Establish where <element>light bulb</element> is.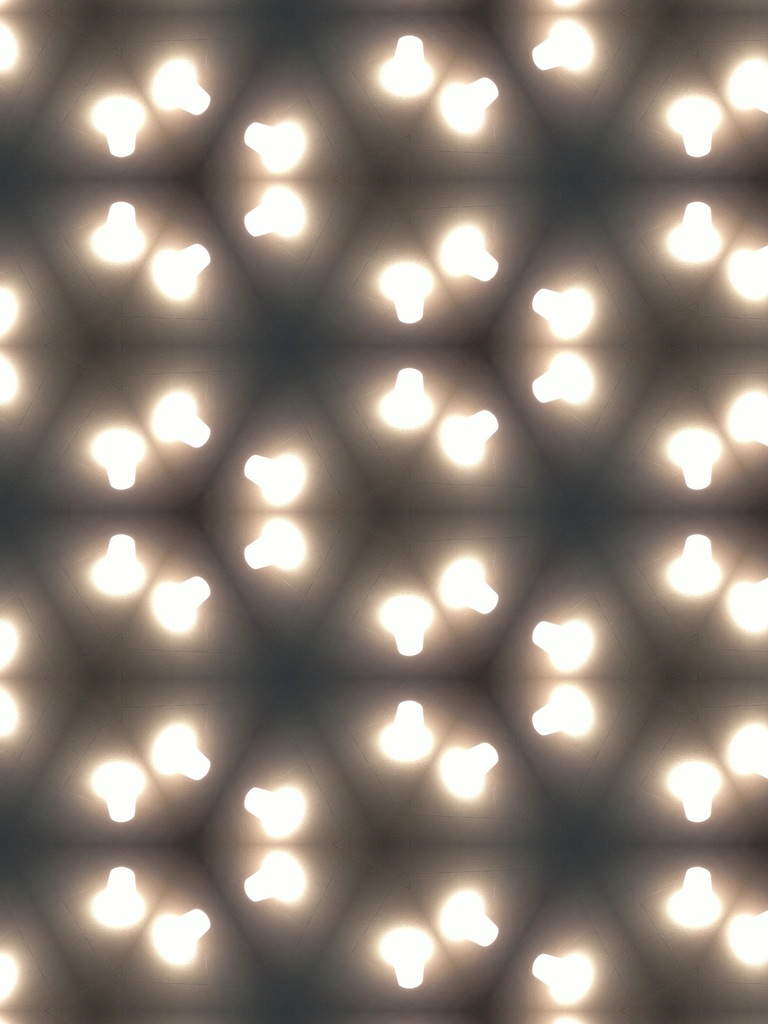
Established at Rect(0, 618, 18, 672).
